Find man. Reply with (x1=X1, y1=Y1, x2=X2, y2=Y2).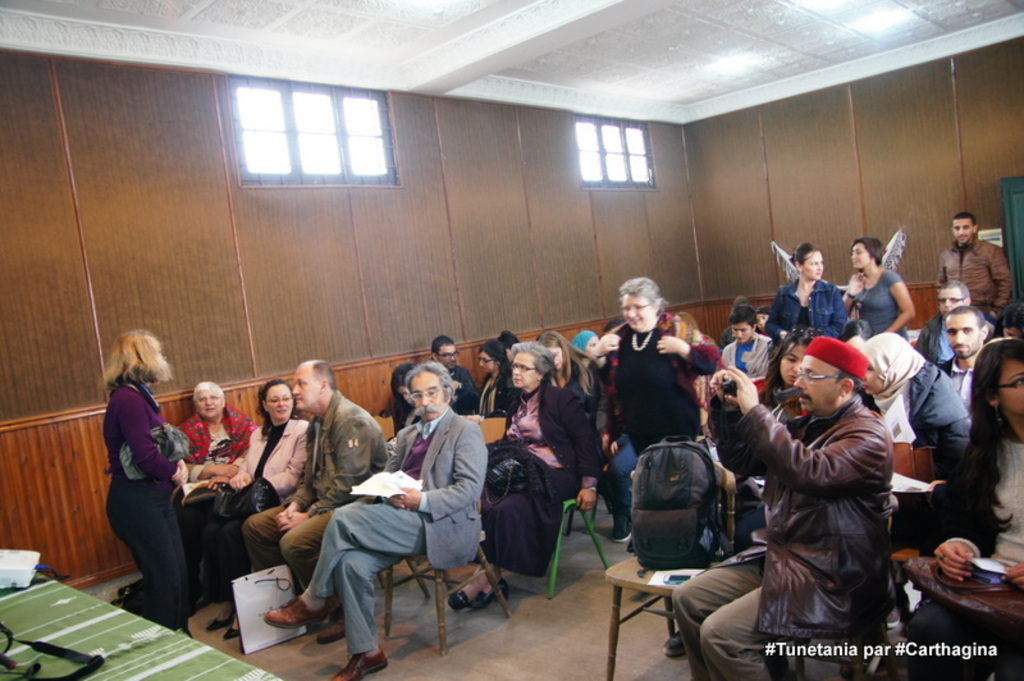
(x1=668, y1=335, x2=896, y2=680).
